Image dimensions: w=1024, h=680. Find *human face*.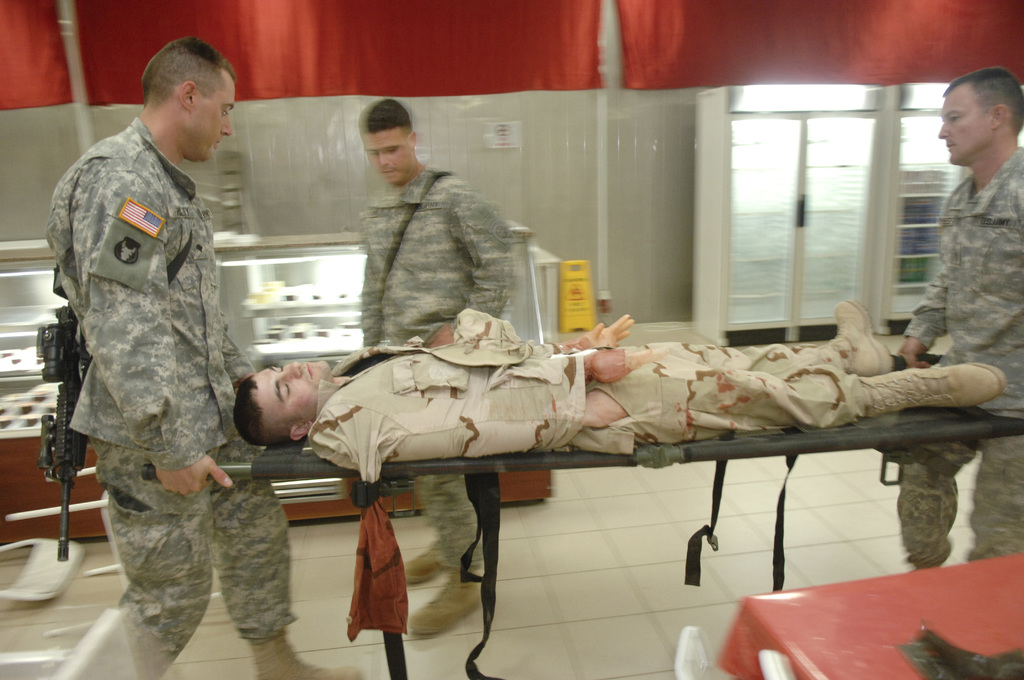
[left=199, top=77, right=232, bottom=158].
